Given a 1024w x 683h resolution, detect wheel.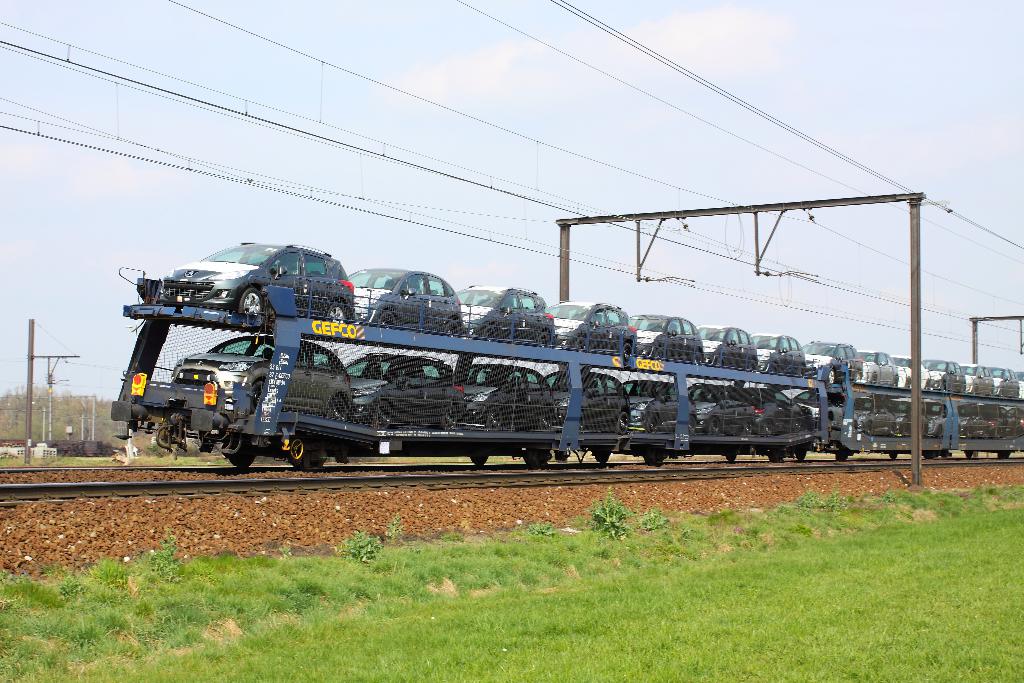
[935,425,945,436].
